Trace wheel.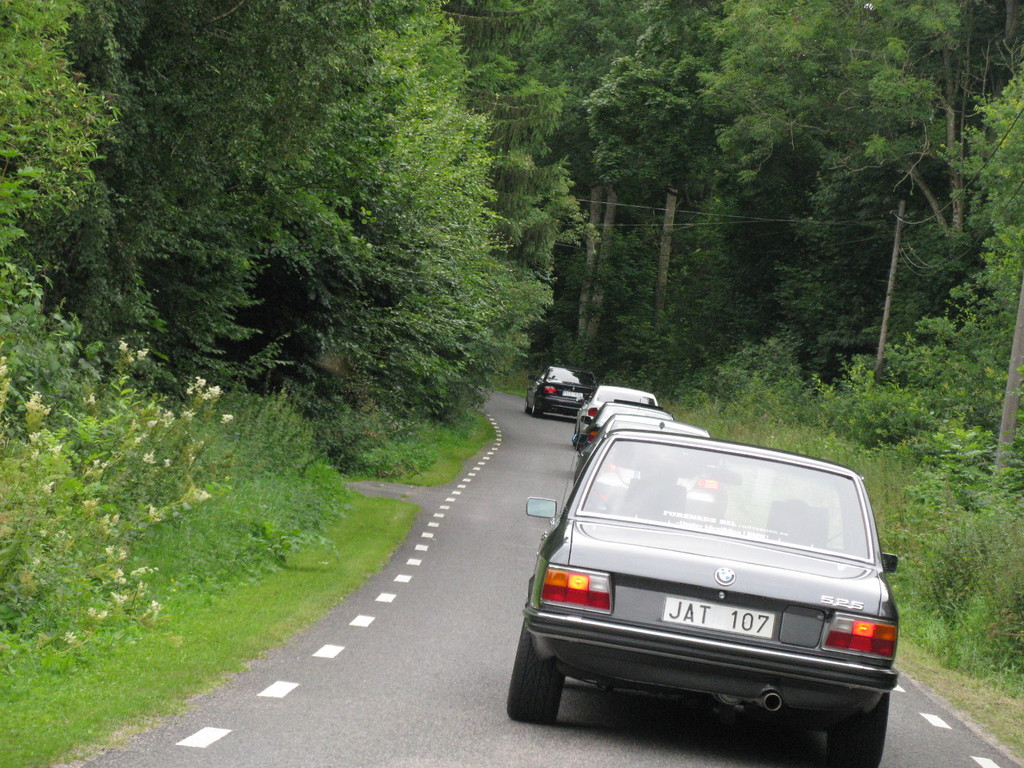
Traced to [x1=822, y1=695, x2=888, y2=767].
